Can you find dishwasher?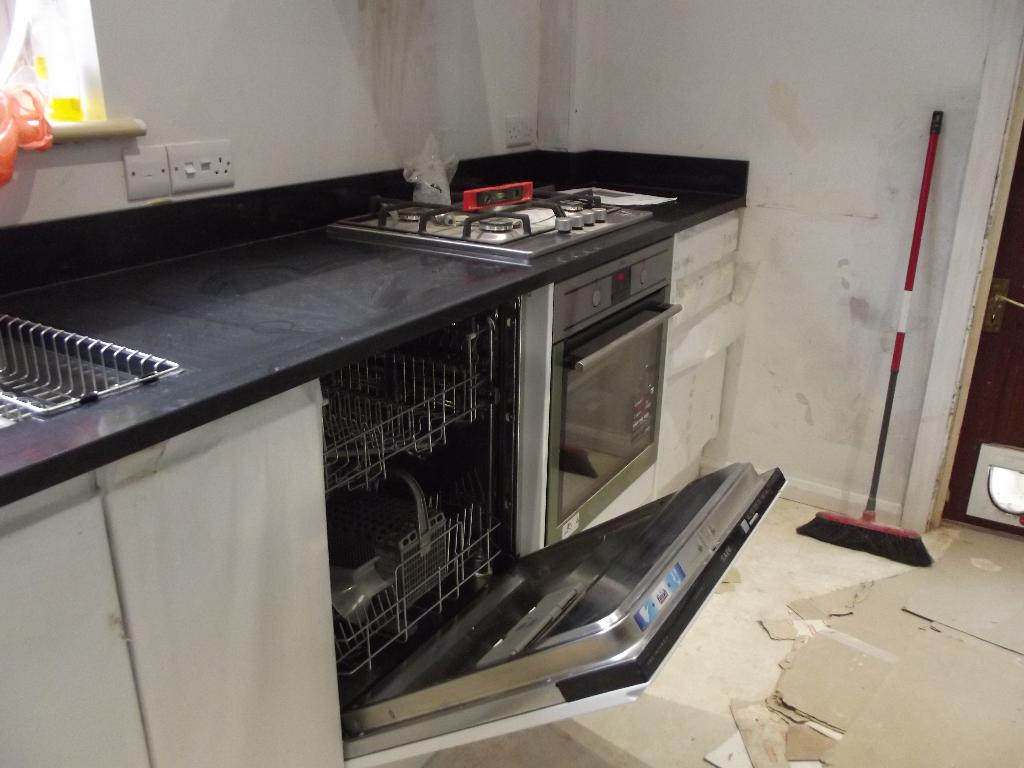
Yes, bounding box: rect(320, 297, 788, 767).
